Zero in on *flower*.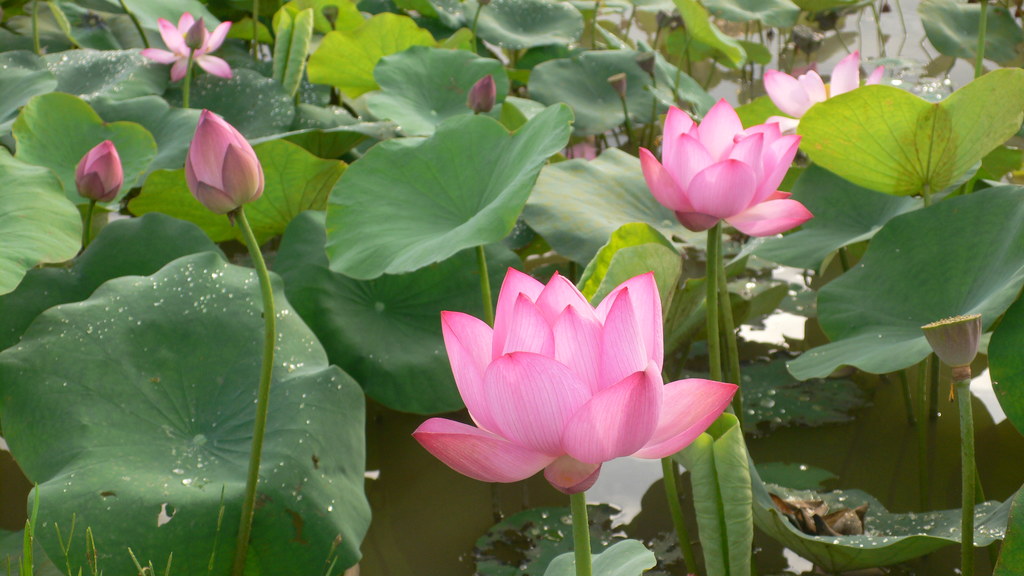
Zeroed in: crop(465, 71, 493, 112).
